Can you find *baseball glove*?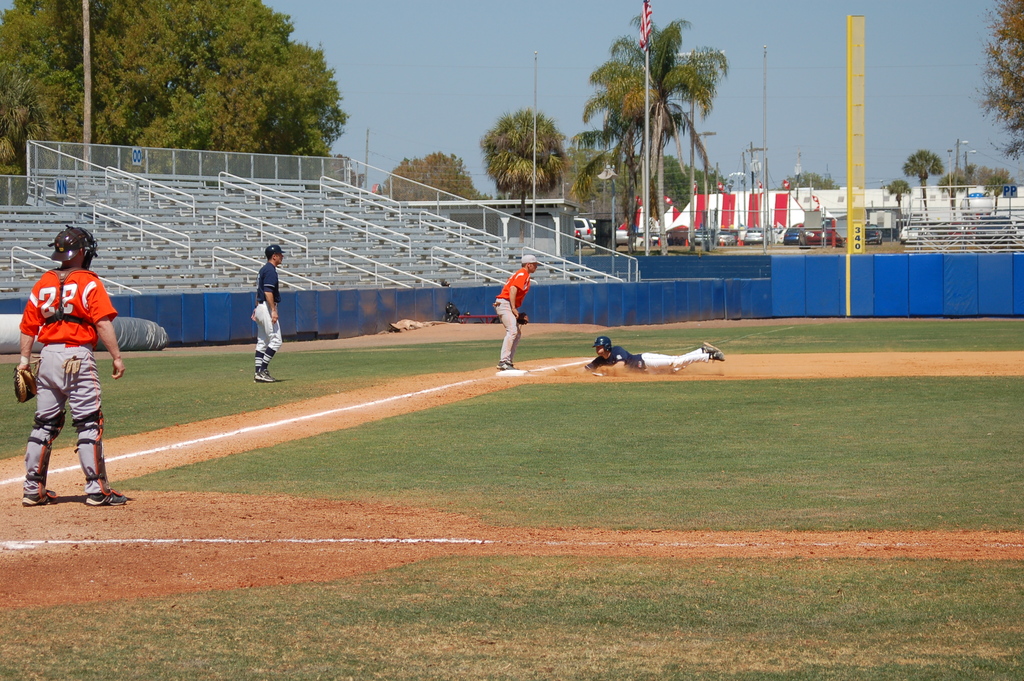
Yes, bounding box: l=13, t=366, r=40, b=405.
